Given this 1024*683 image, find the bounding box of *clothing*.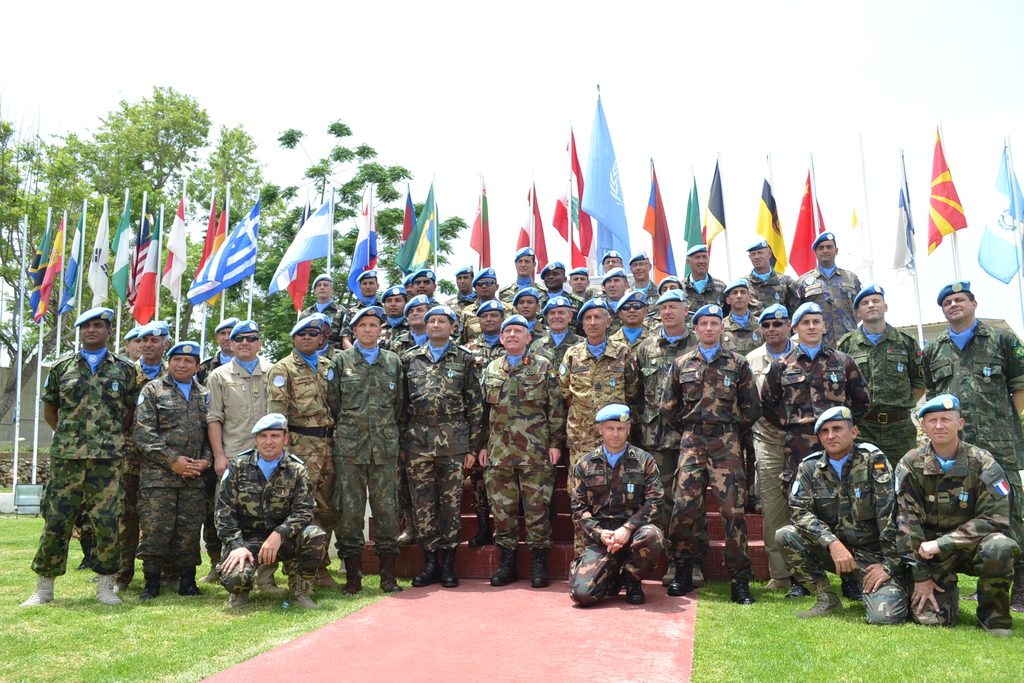
bbox=(127, 370, 205, 583).
